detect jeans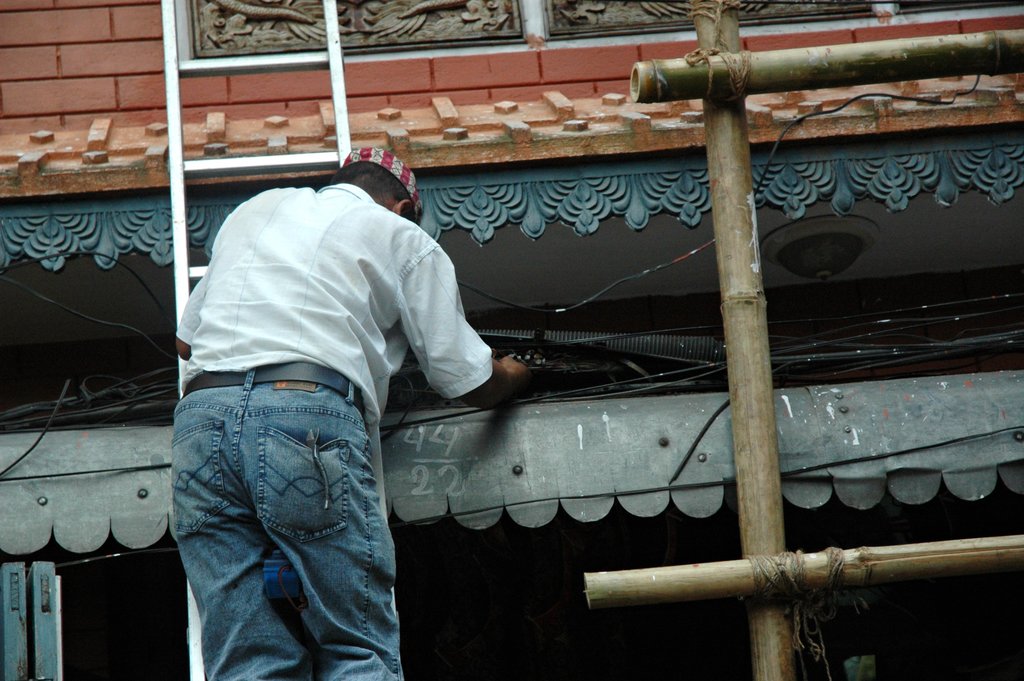
<region>172, 370, 404, 678</region>
